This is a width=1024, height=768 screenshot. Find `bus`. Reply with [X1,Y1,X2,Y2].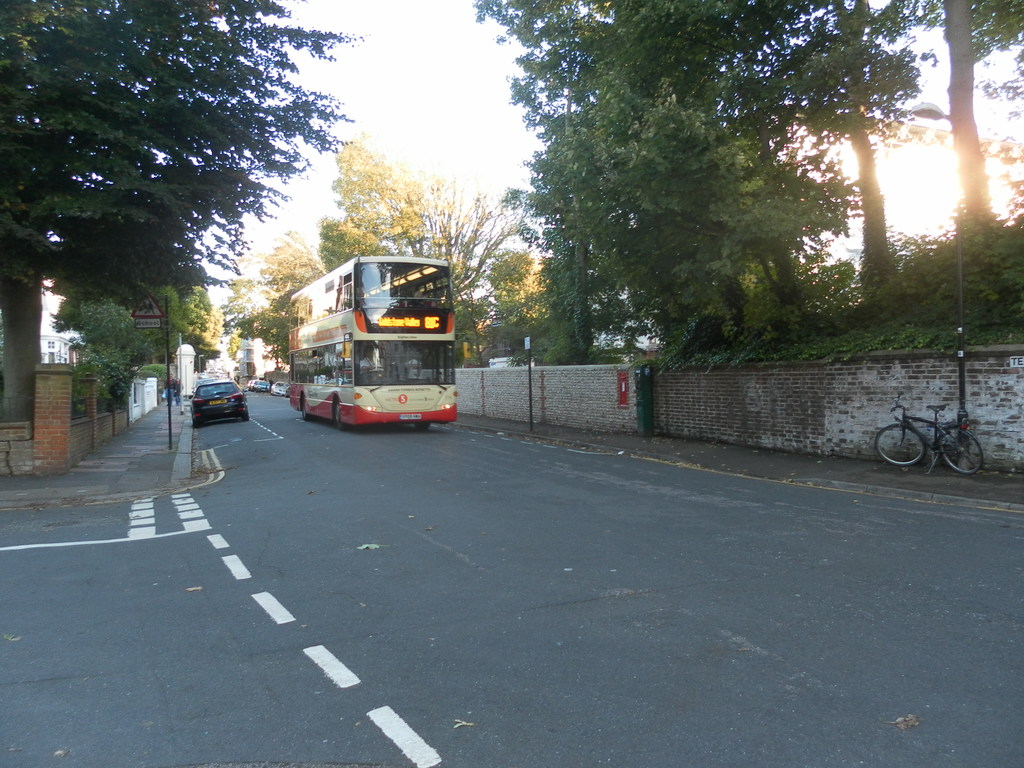
[288,253,456,427].
